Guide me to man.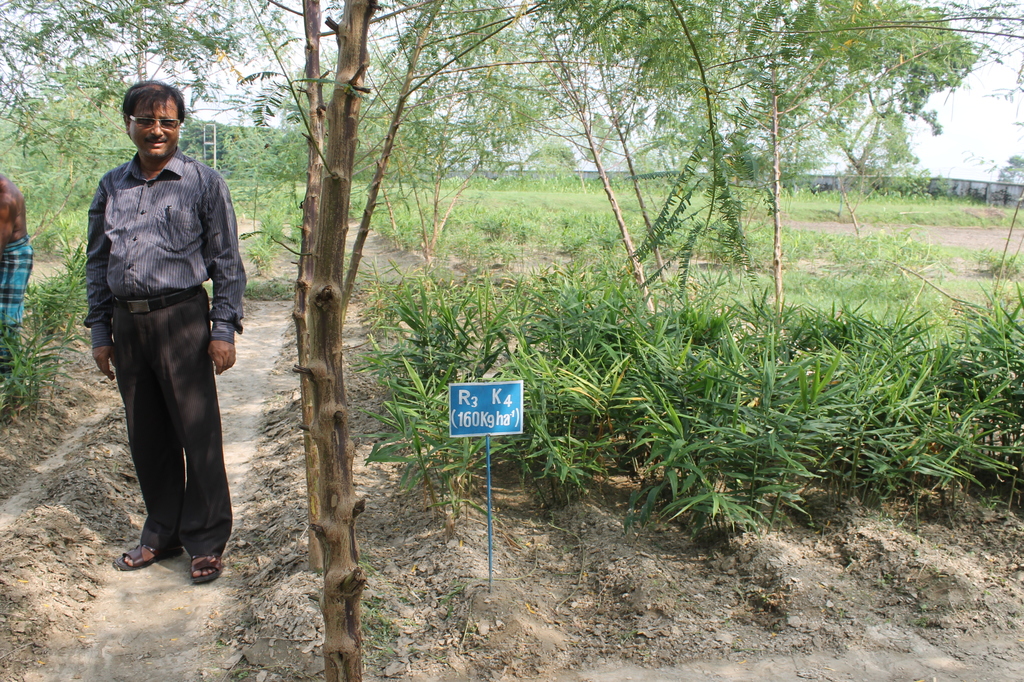
Guidance: bbox=[0, 172, 33, 363].
